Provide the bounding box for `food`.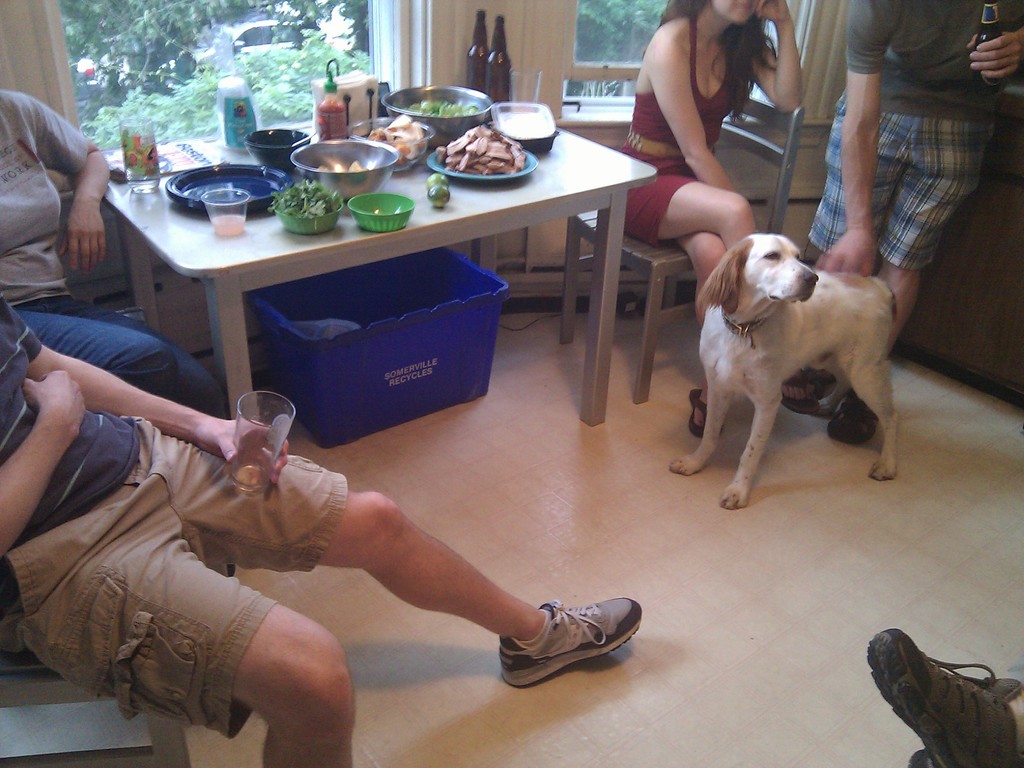
left=352, top=100, right=440, bottom=167.
